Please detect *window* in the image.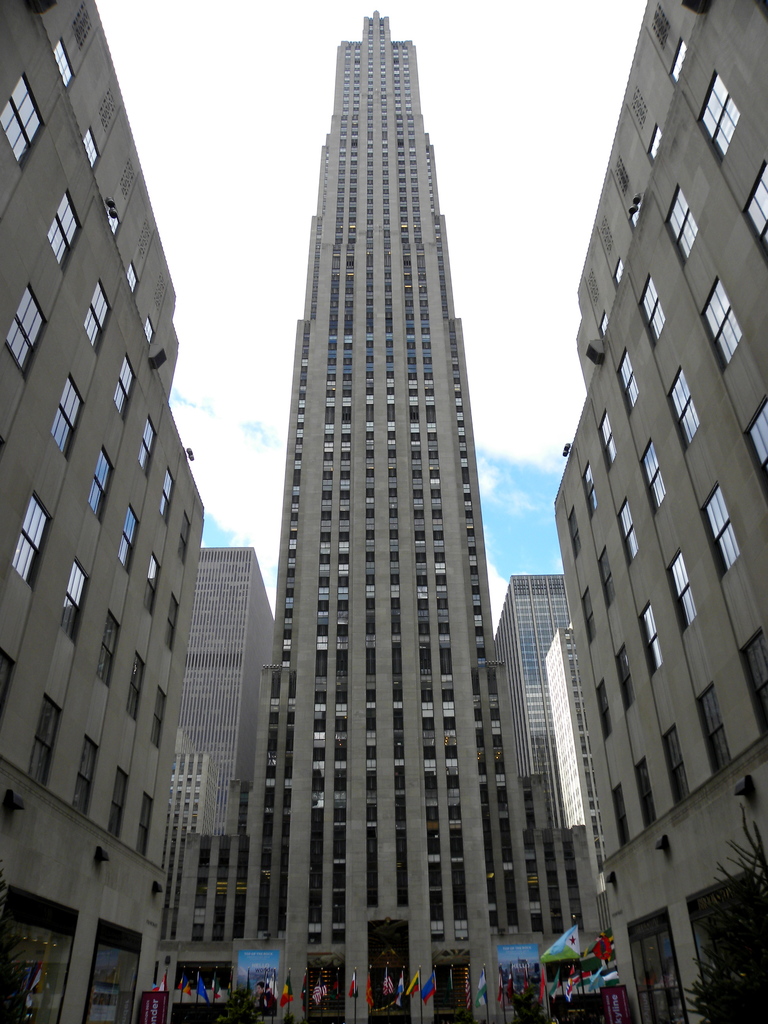
[563, 509, 582, 564].
